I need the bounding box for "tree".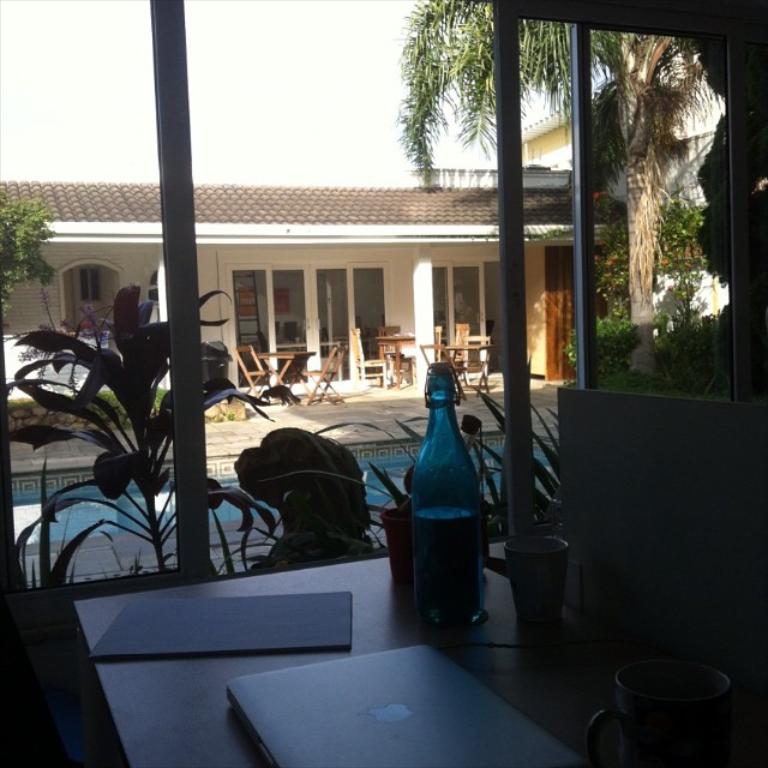
Here it is: bbox(364, 0, 767, 382).
